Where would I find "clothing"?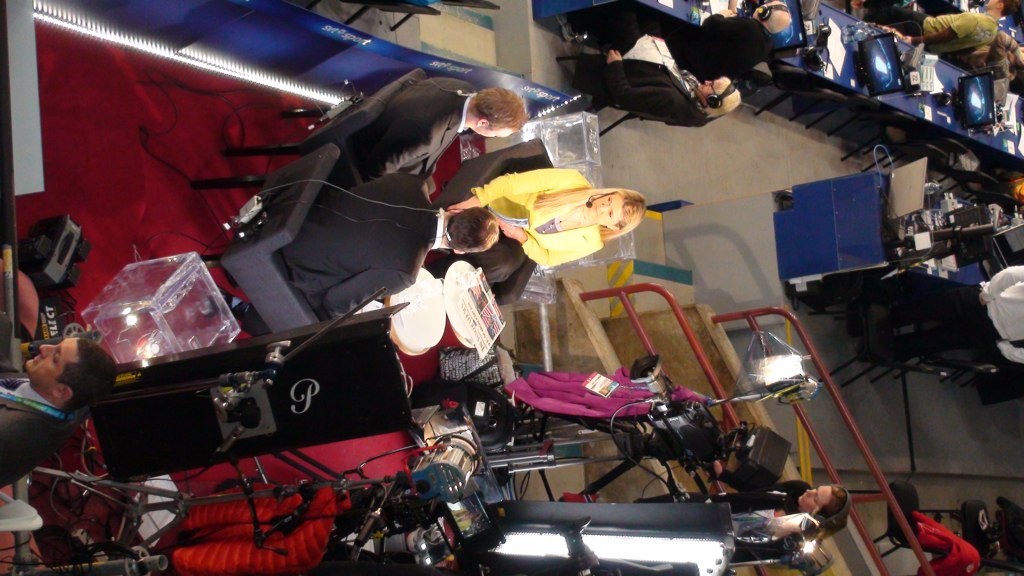
At <box>881,6,1001,55</box>.
